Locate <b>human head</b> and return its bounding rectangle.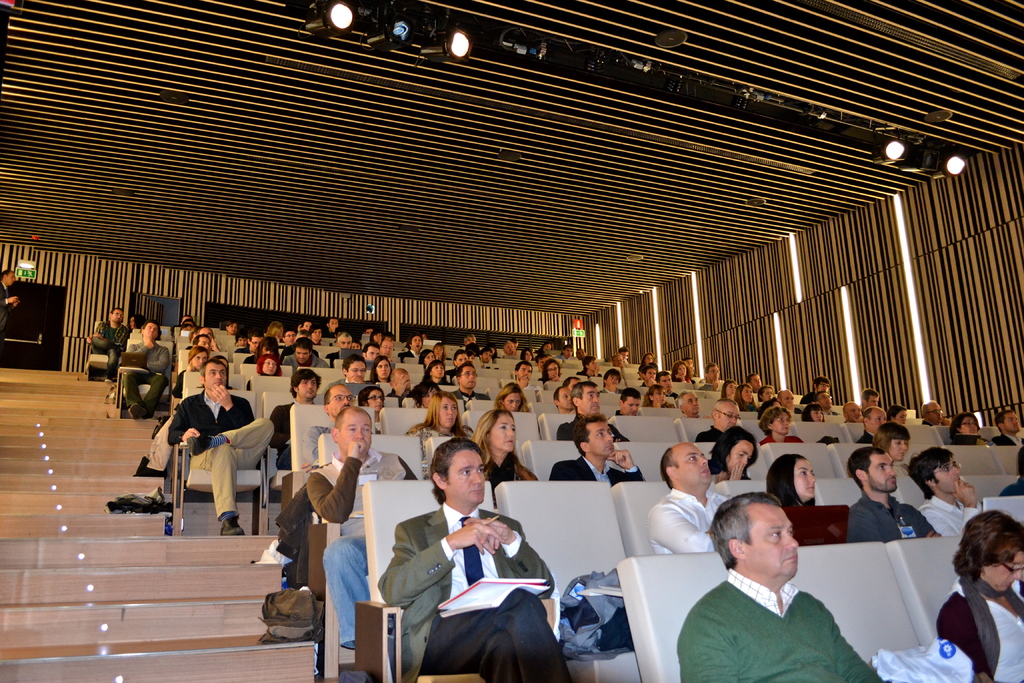
844,445,900,493.
